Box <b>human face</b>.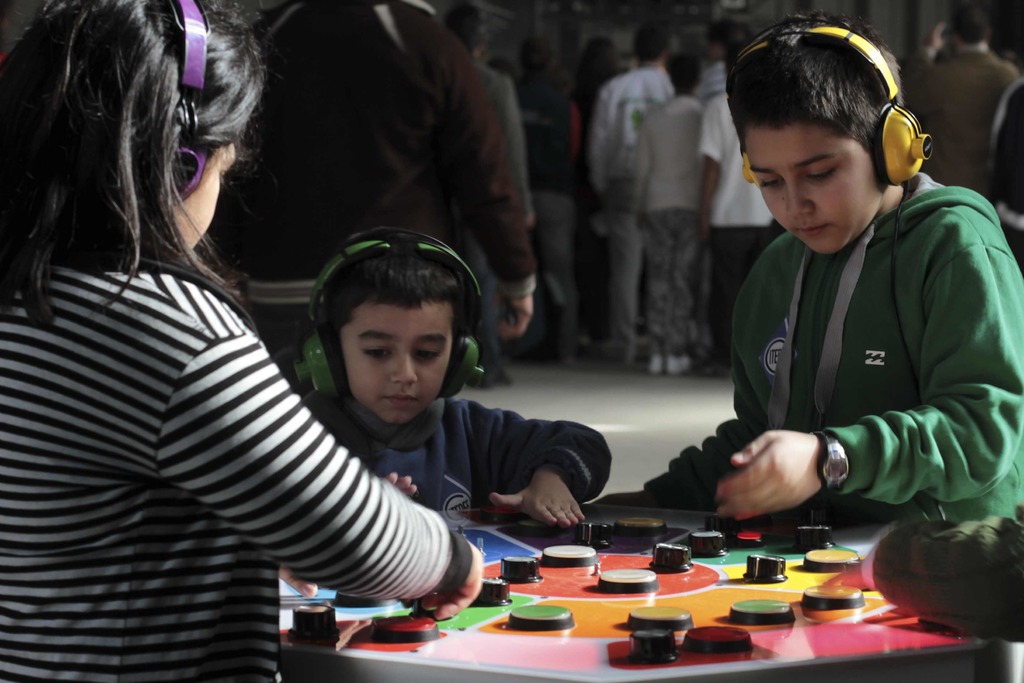
select_region(338, 295, 455, 425).
